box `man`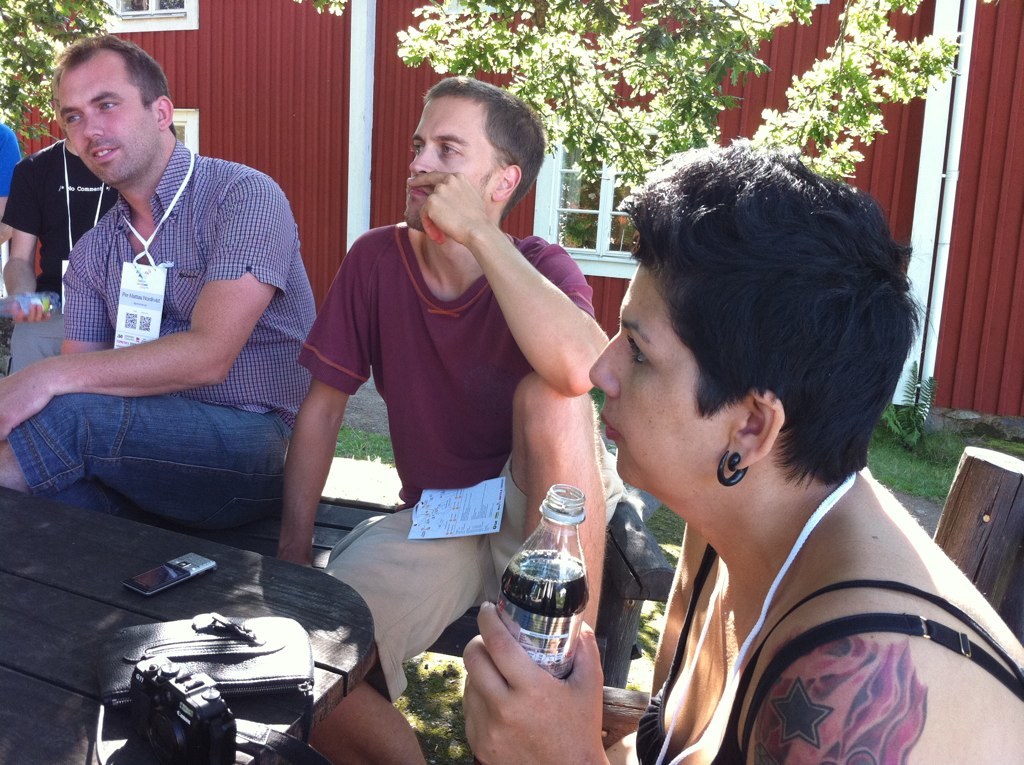
{"left": 272, "top": 78, "right": 647, "bottom": 764}
